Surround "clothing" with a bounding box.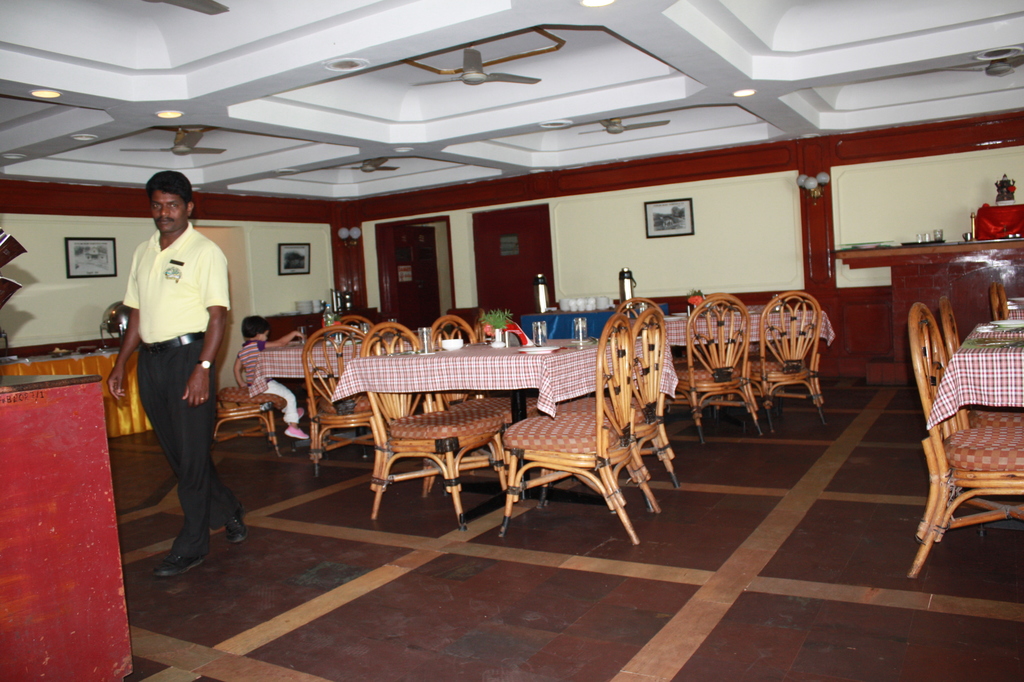
left=235, top=332, right=297, bottom=419.
